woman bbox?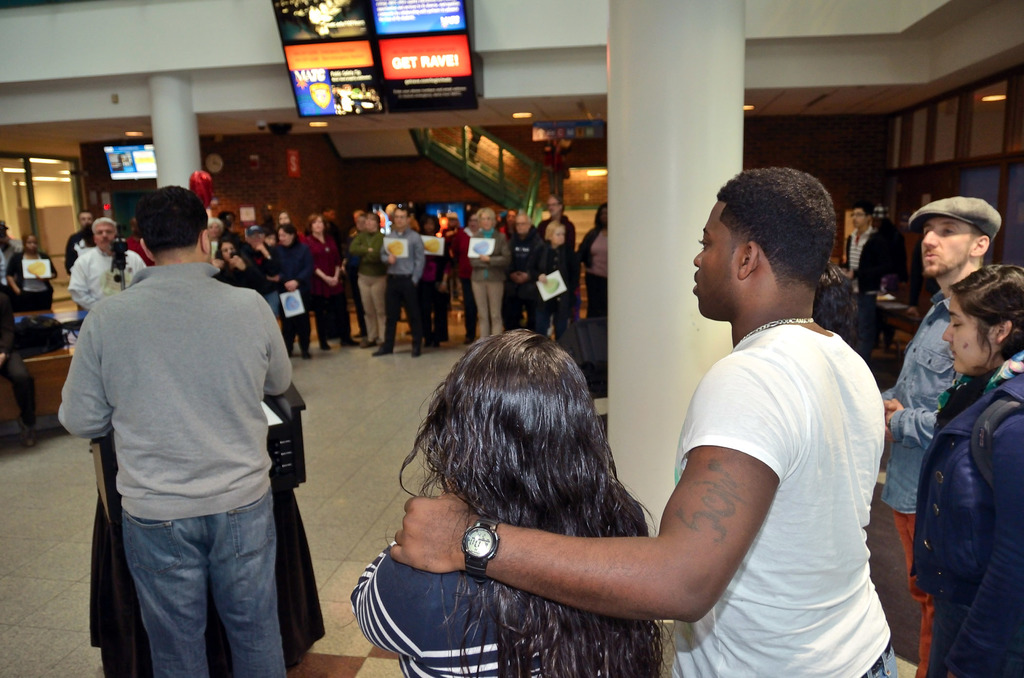
273, 227, 320, 357
